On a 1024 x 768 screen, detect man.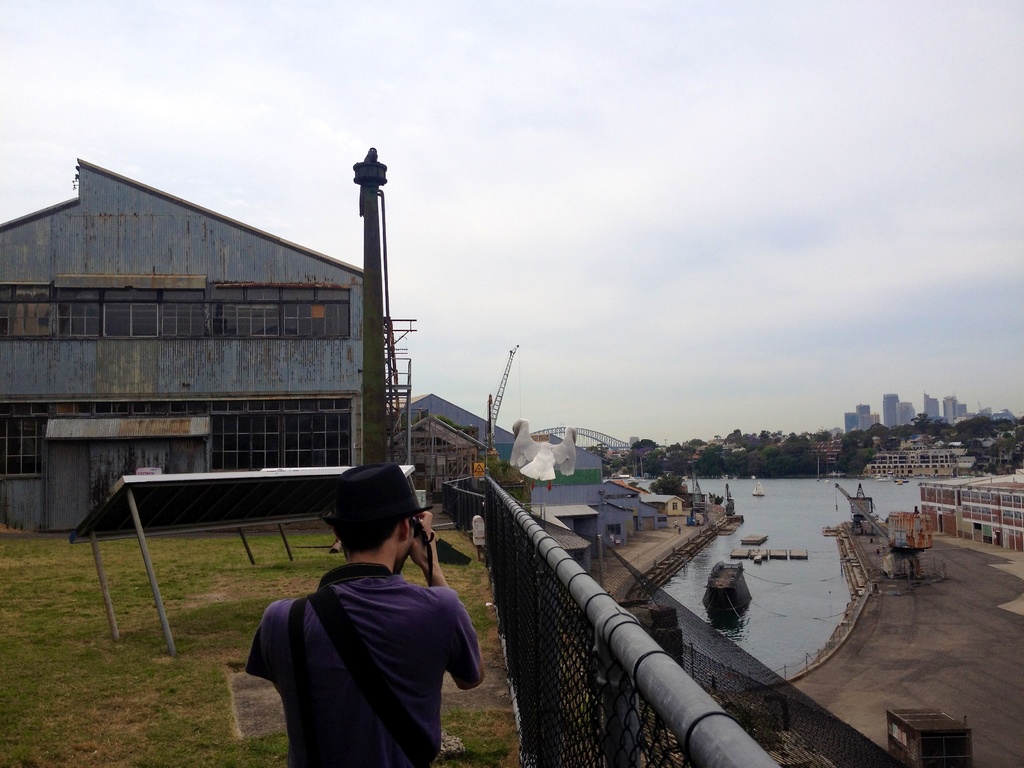
BBox(209, 492, 491, 744).
